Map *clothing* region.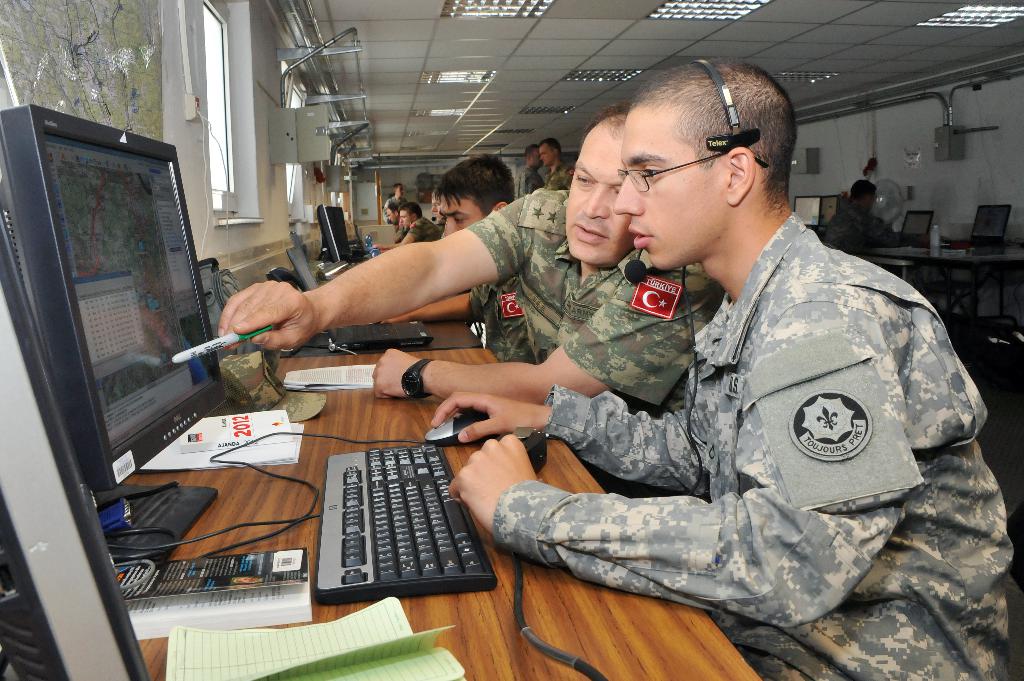
Mapped to Rect(397, 223, 406, 238).
